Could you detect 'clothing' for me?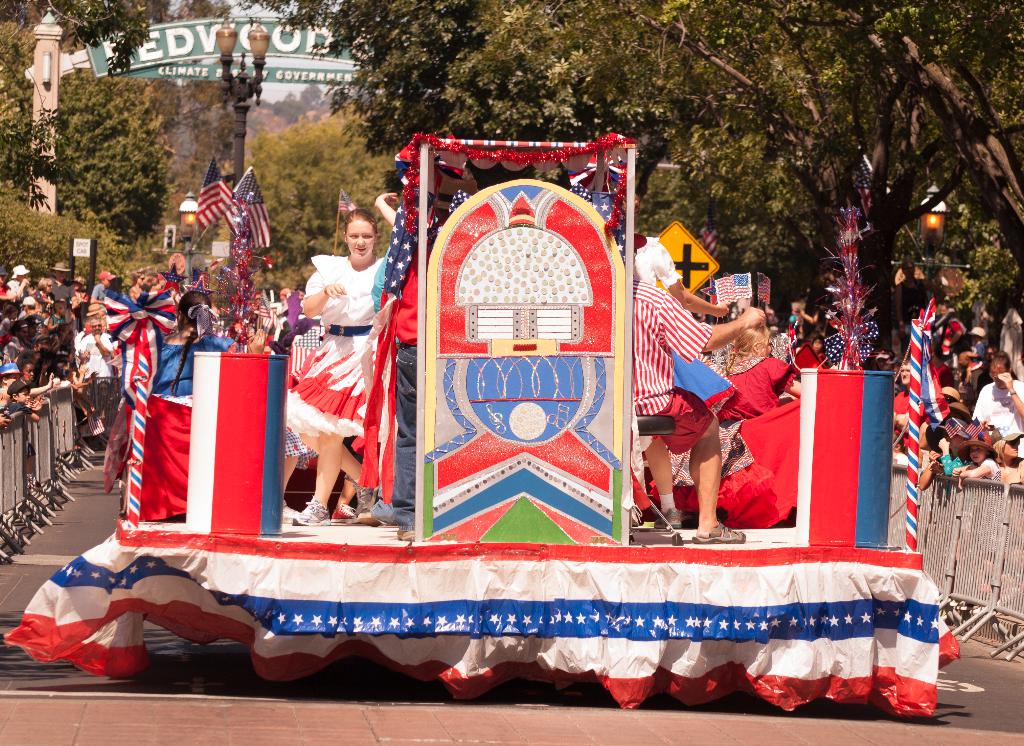
Detection result: {"x1": 632, "y1": 269, "x2": 726, "y2": 467}.
